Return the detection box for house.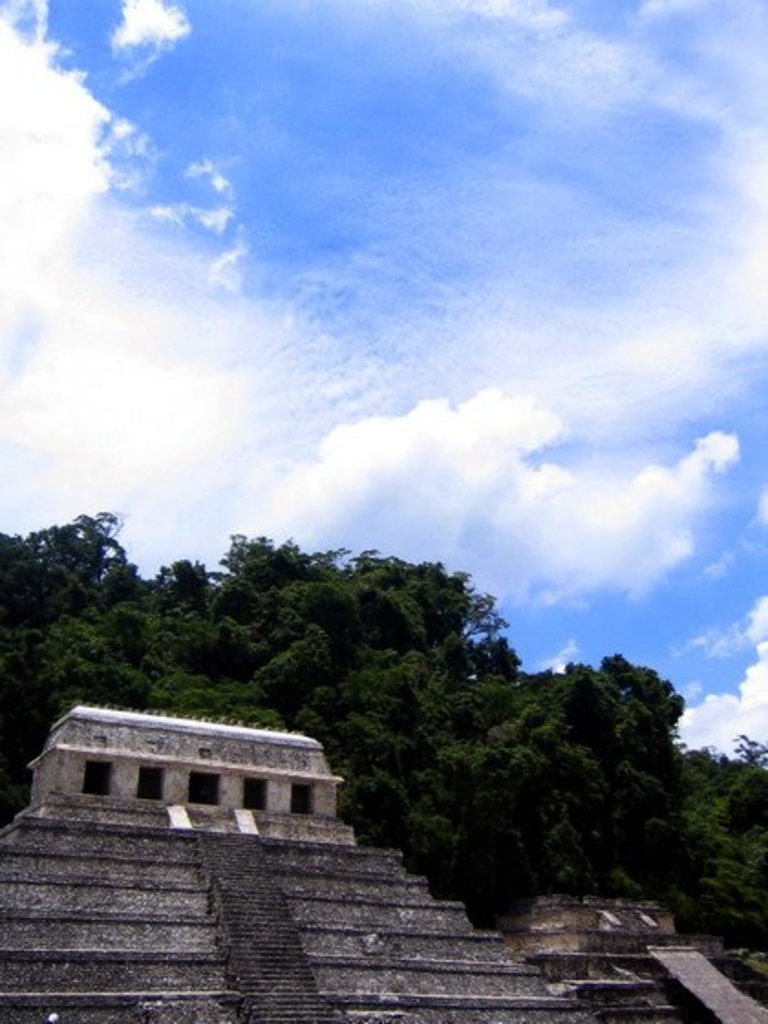
select_region(0, 695, 602, 1022).
